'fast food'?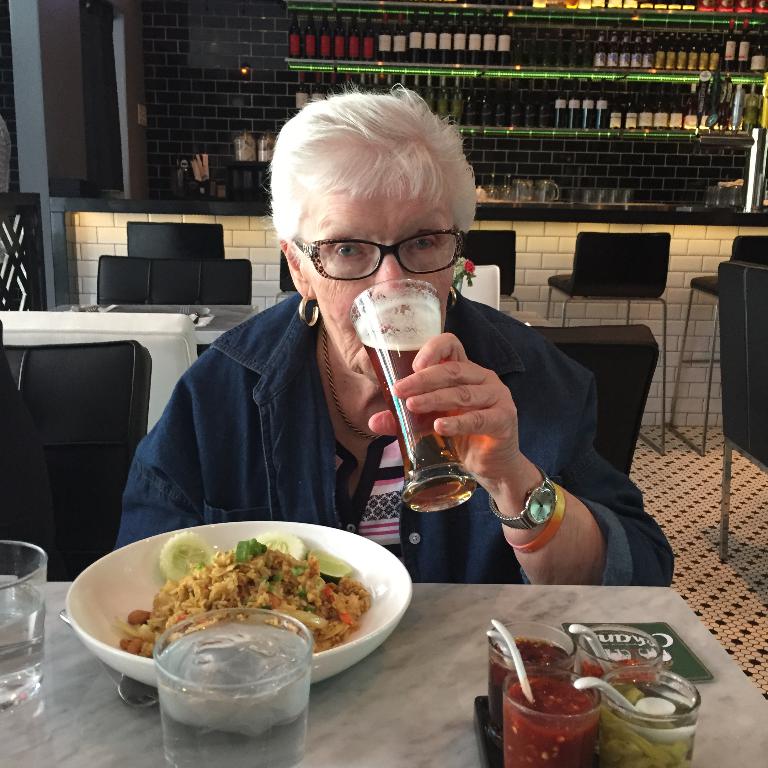
crop(95, 529, 384, 660)
